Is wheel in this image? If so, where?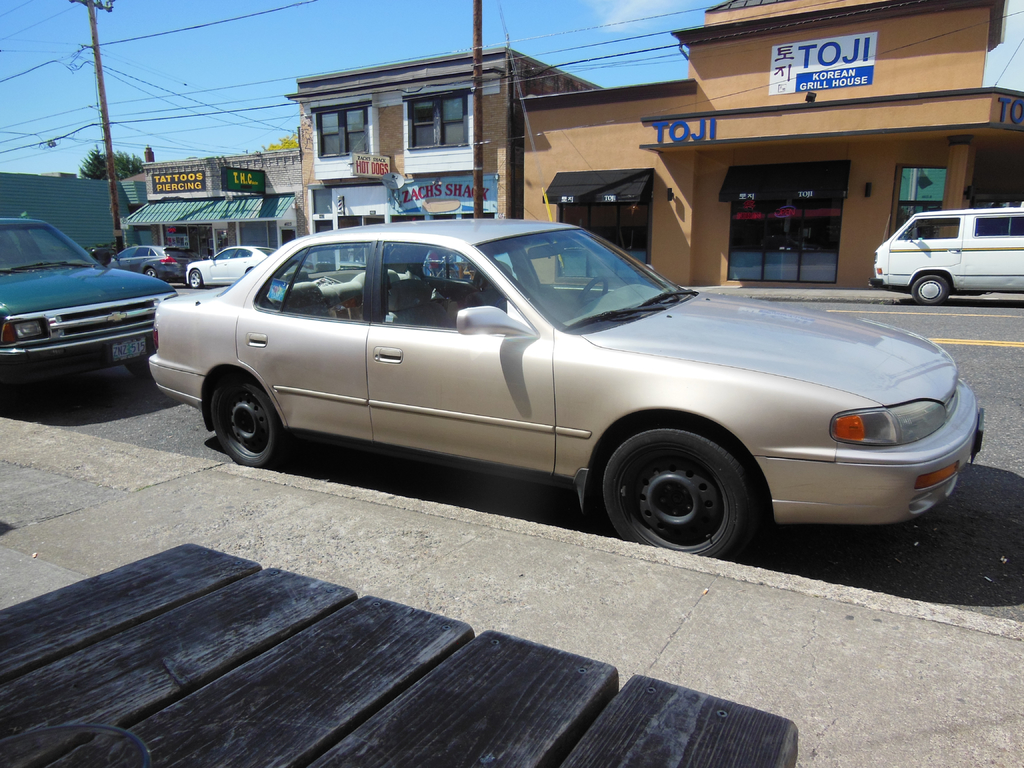
Yes, at {"x1": 143, "y1": 268, "x2": 158, "y2": 276}.
